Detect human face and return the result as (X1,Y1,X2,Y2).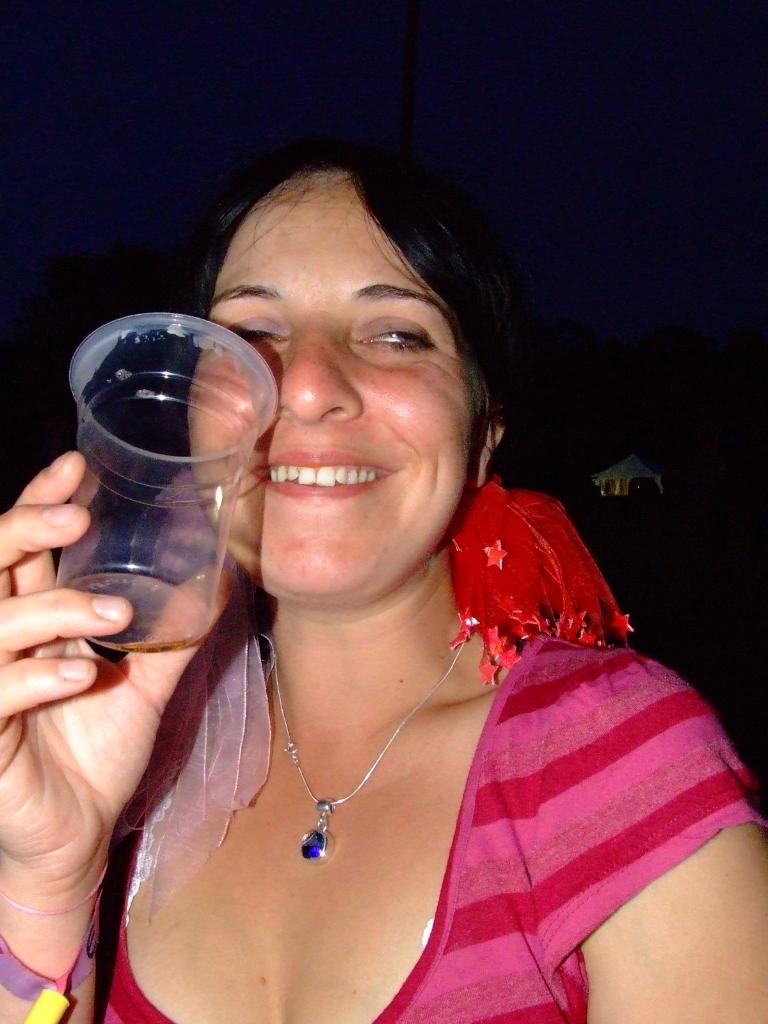
(189,168,478,609).
